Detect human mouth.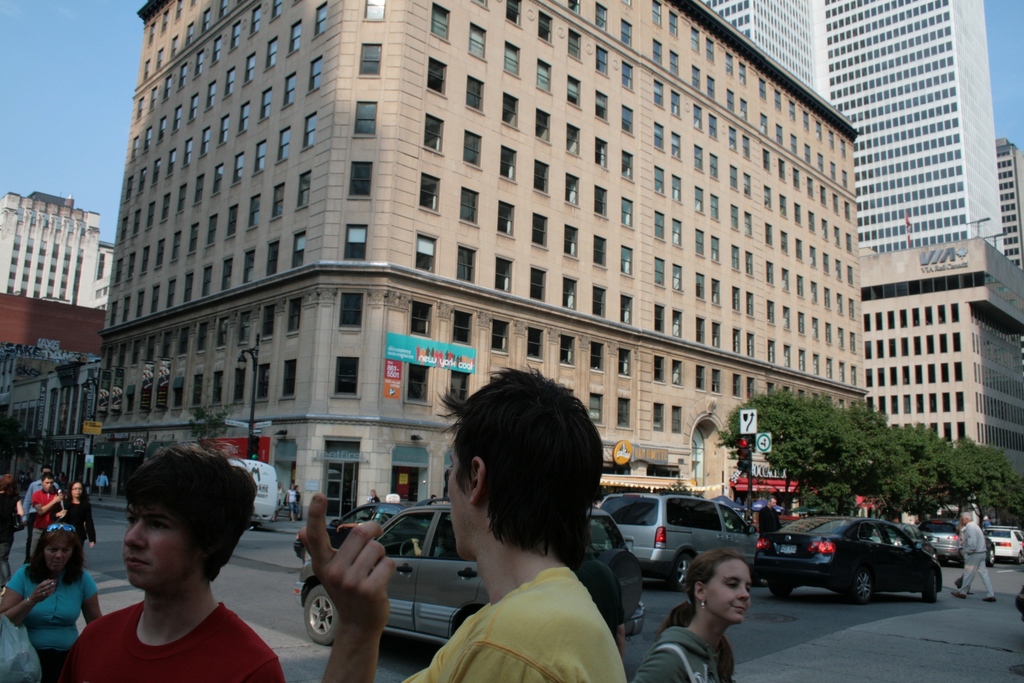
Detected at <bbox>127, 560, 145, 561</bbox>.
